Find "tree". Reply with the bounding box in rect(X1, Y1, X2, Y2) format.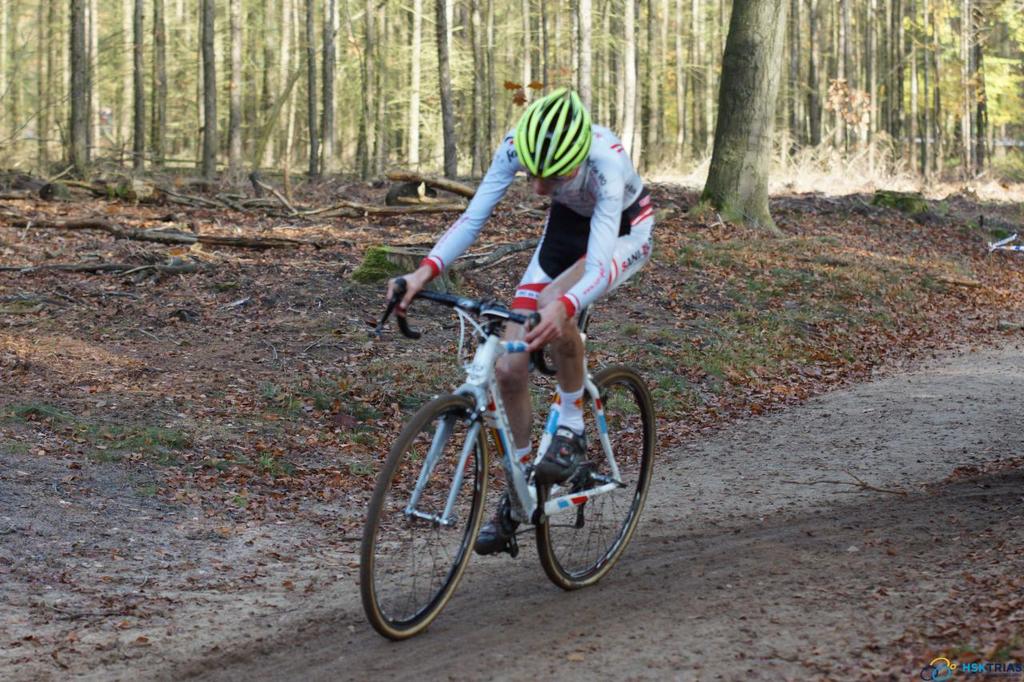
rect(823, 1, 848, 156).
